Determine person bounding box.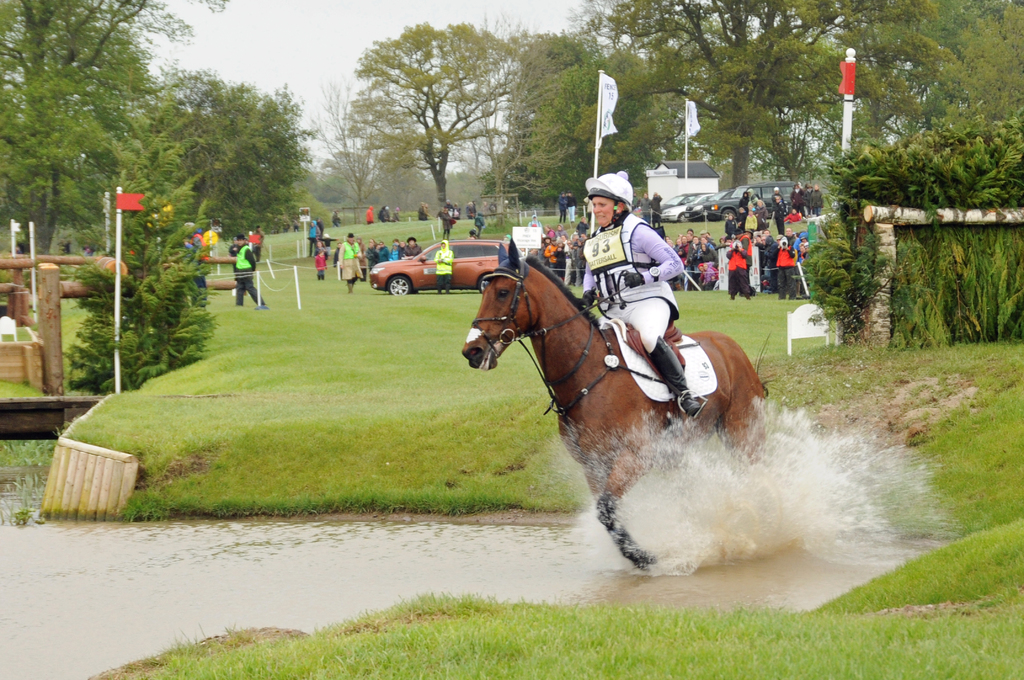
Determined: (471, 211, 486, 235).
